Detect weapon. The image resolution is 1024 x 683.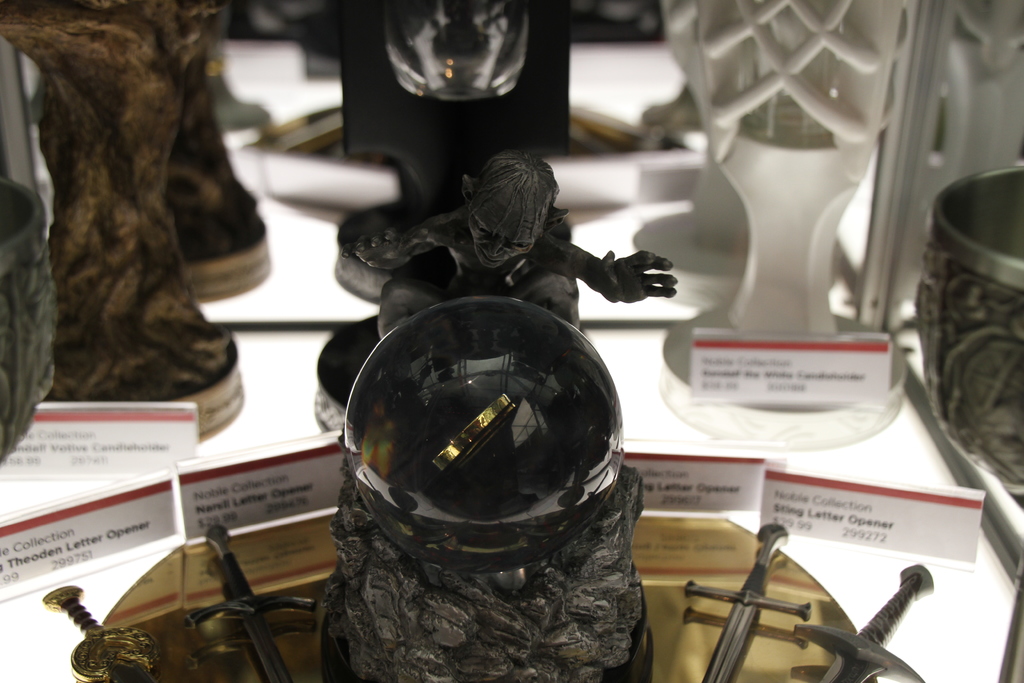
<region>791, 557, 931, 682</region>.
